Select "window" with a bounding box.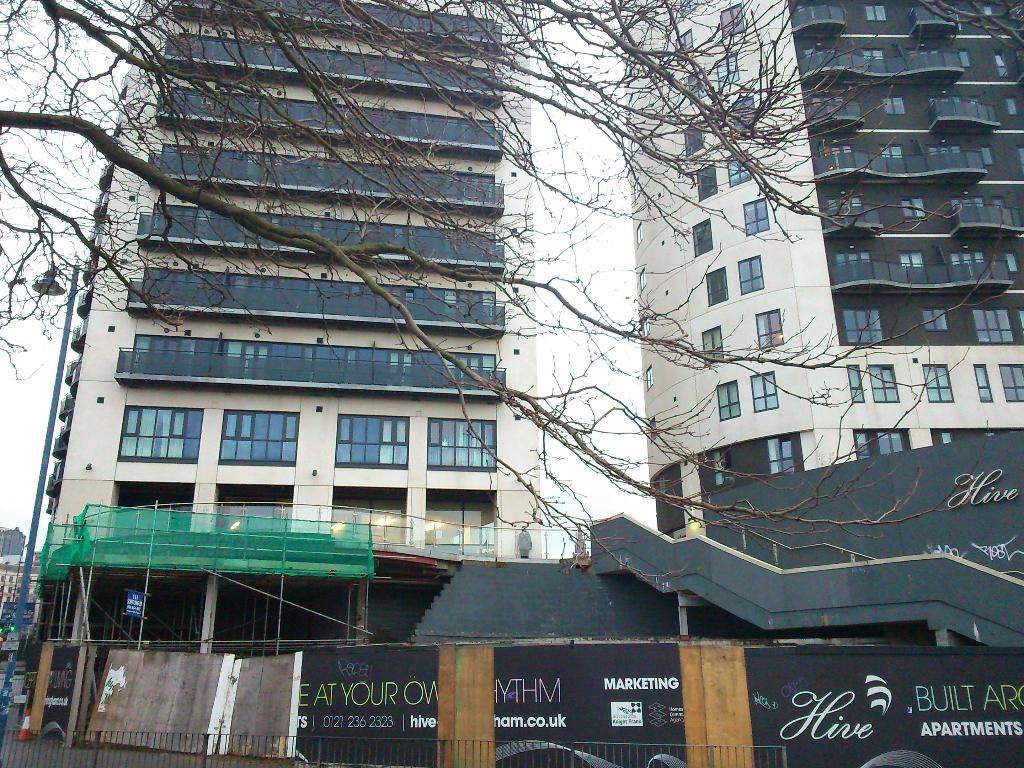
box=[703, 270, 729, 305].
